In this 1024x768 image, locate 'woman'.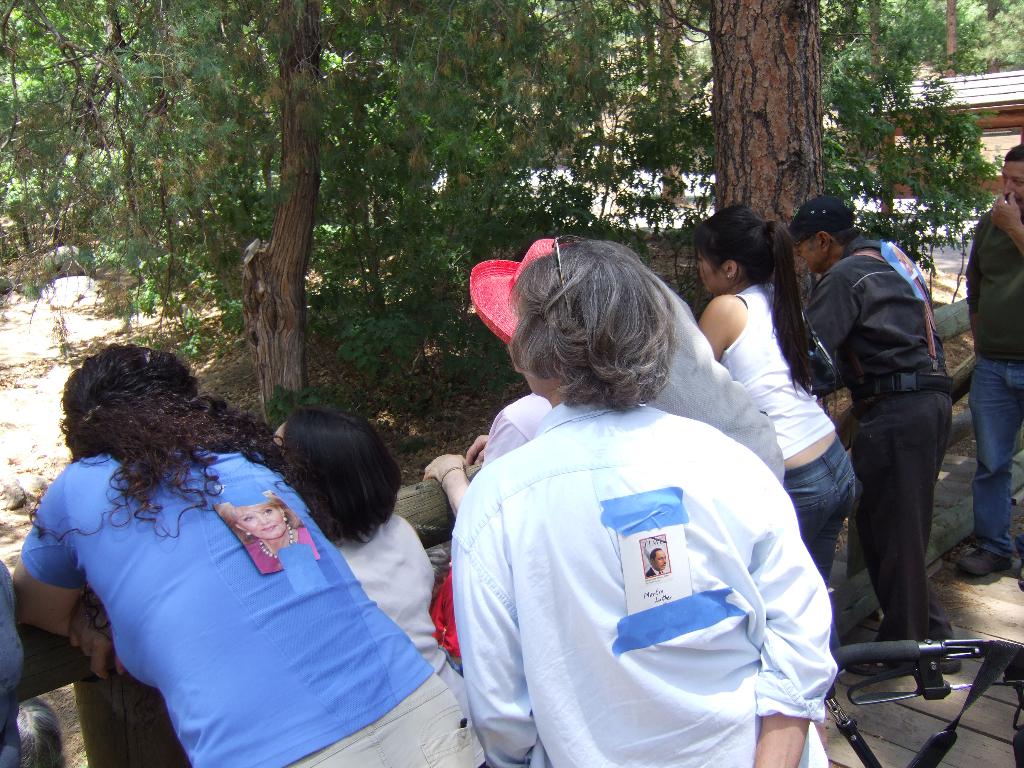
Bounding box: 4 342 486 767.
